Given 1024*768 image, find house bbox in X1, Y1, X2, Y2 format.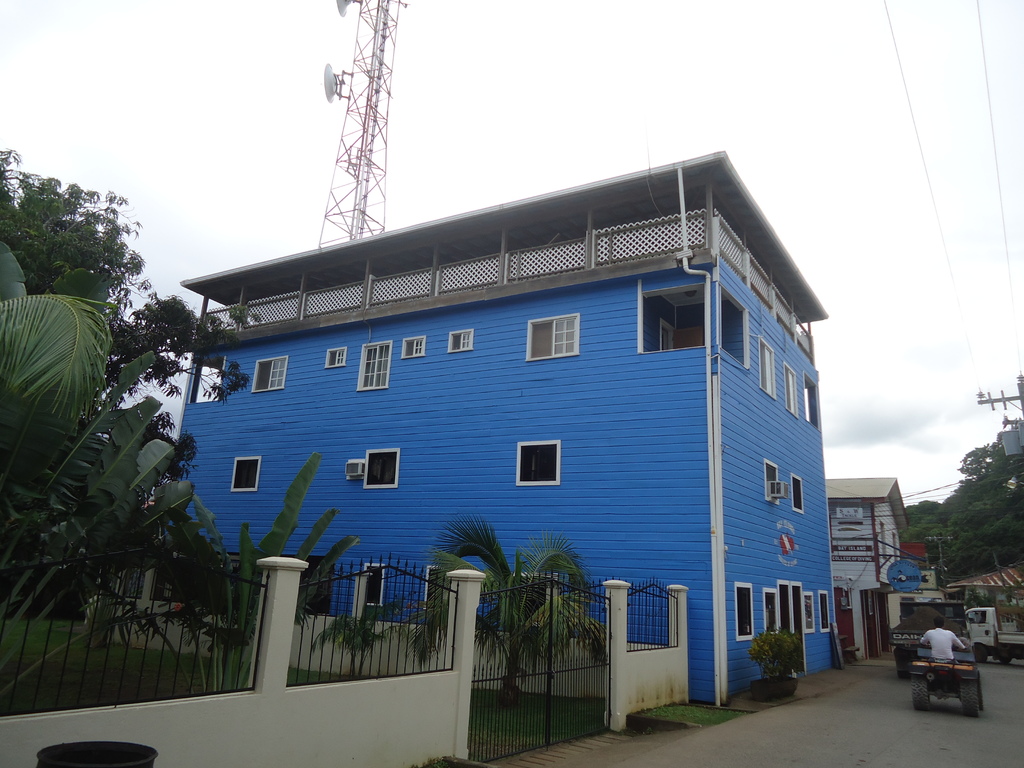
147, 136, 876, 686.
